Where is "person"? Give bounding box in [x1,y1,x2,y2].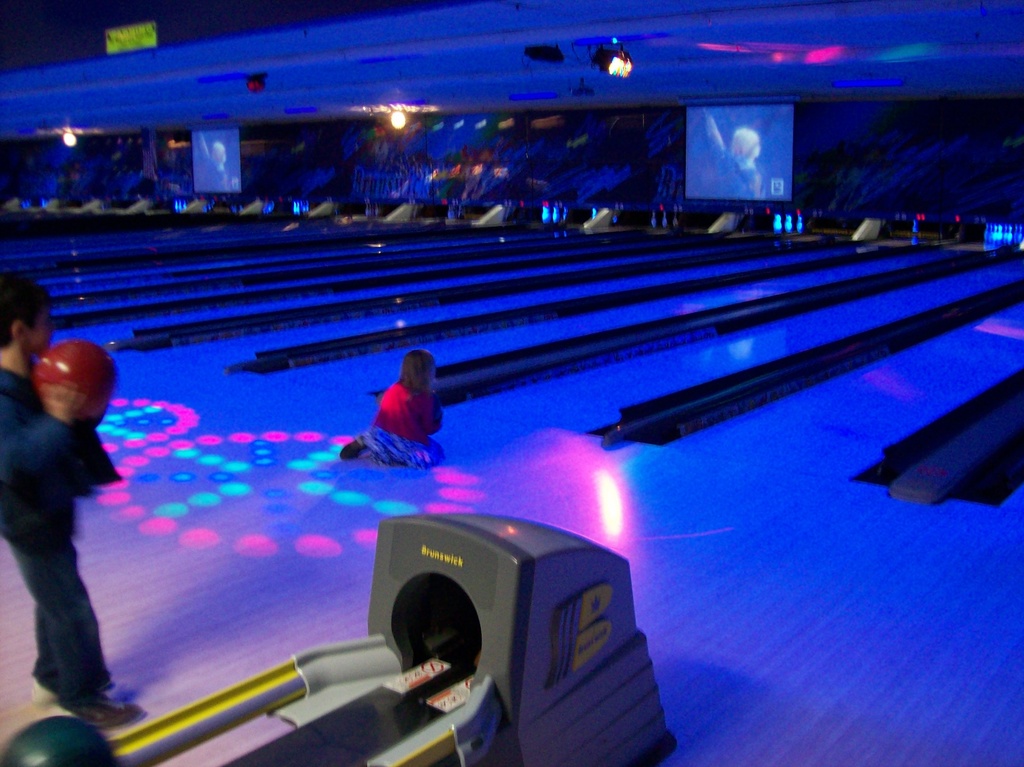
[6,311,130,729].
